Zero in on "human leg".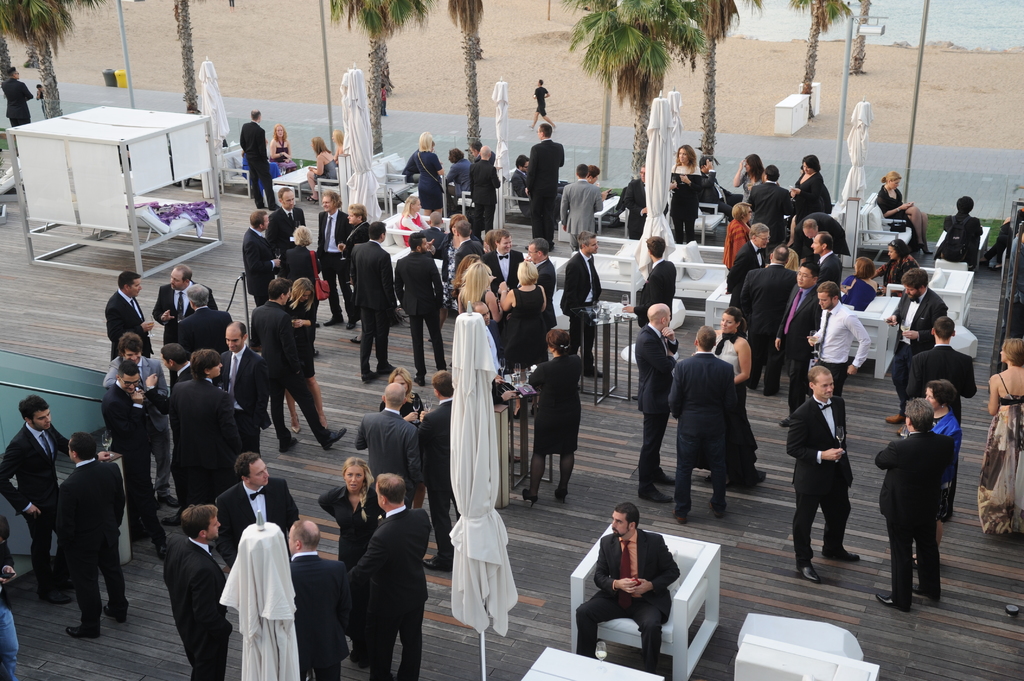
Zeroed in: (635,603,664,670).
